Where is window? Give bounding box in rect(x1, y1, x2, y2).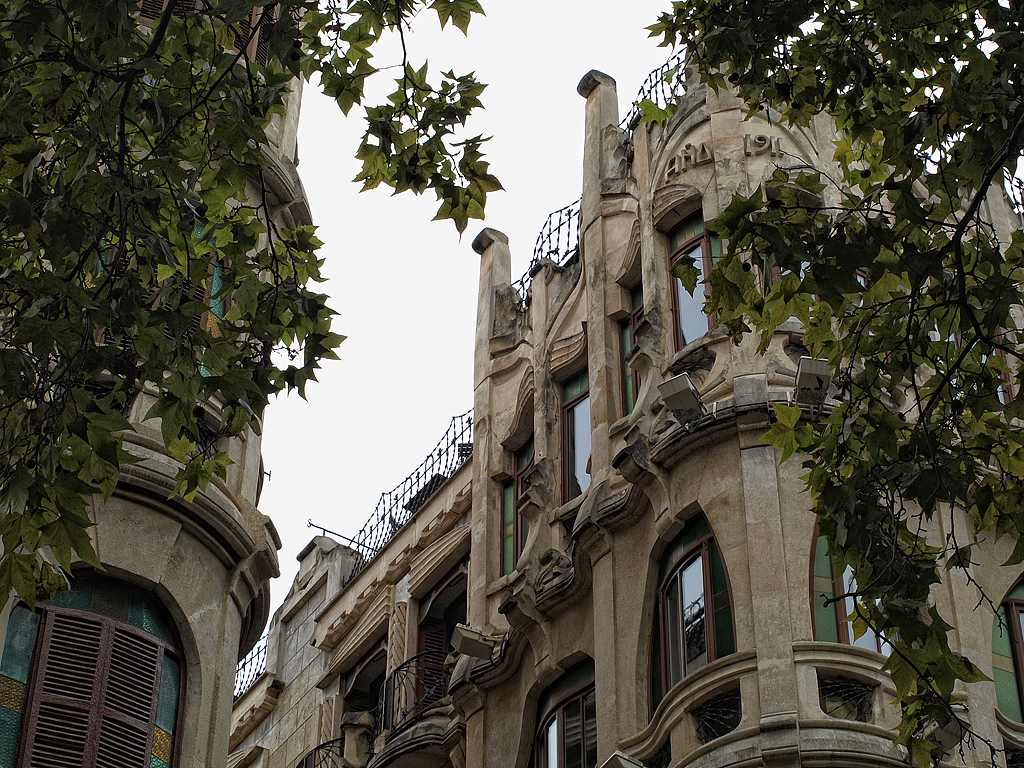
rect(990, 588, 1023, 728).
